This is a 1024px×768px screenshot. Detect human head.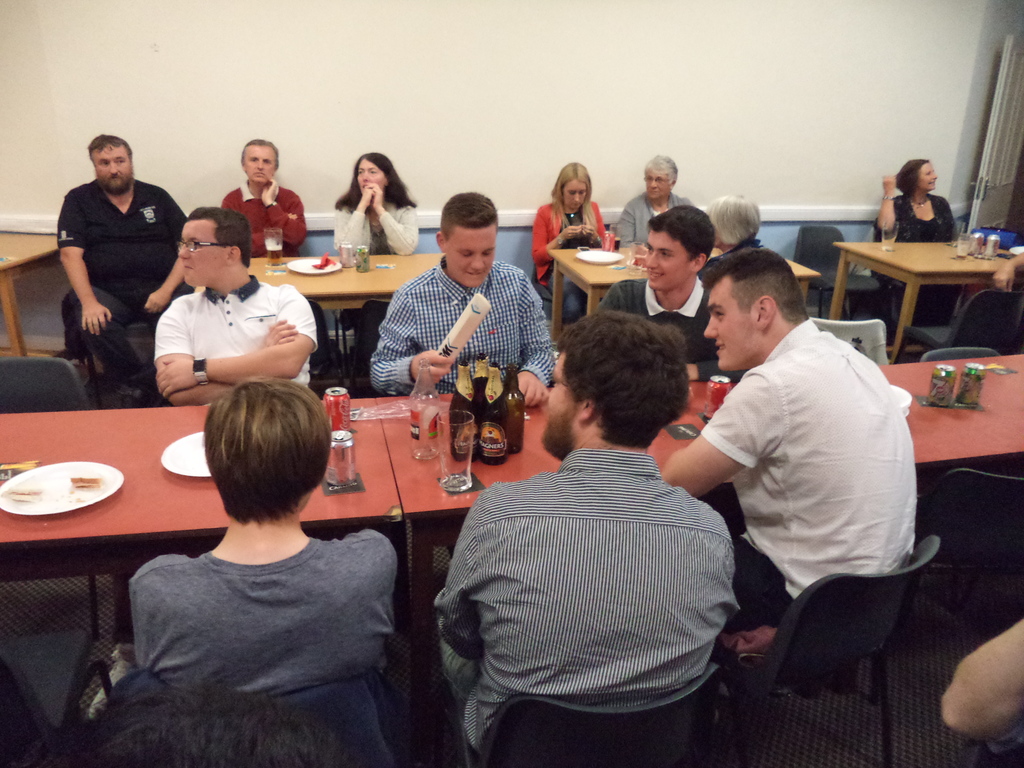
701, 243, 807, 372.
